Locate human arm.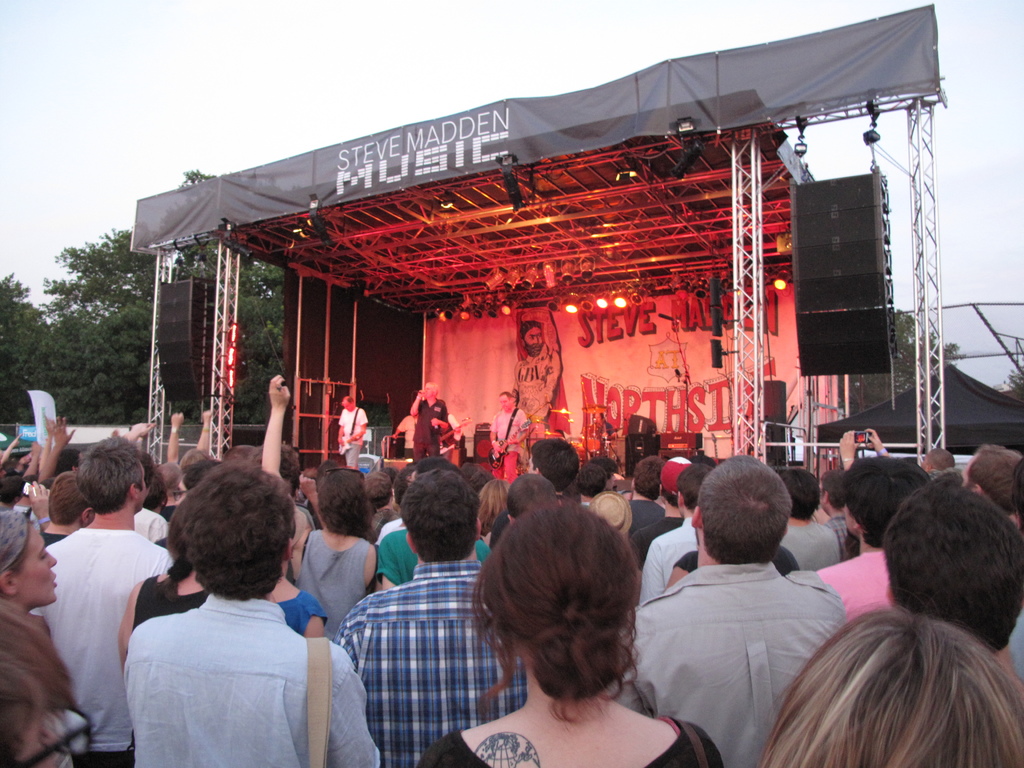
Bounding box: bbox(24, 441, 40, 478).
